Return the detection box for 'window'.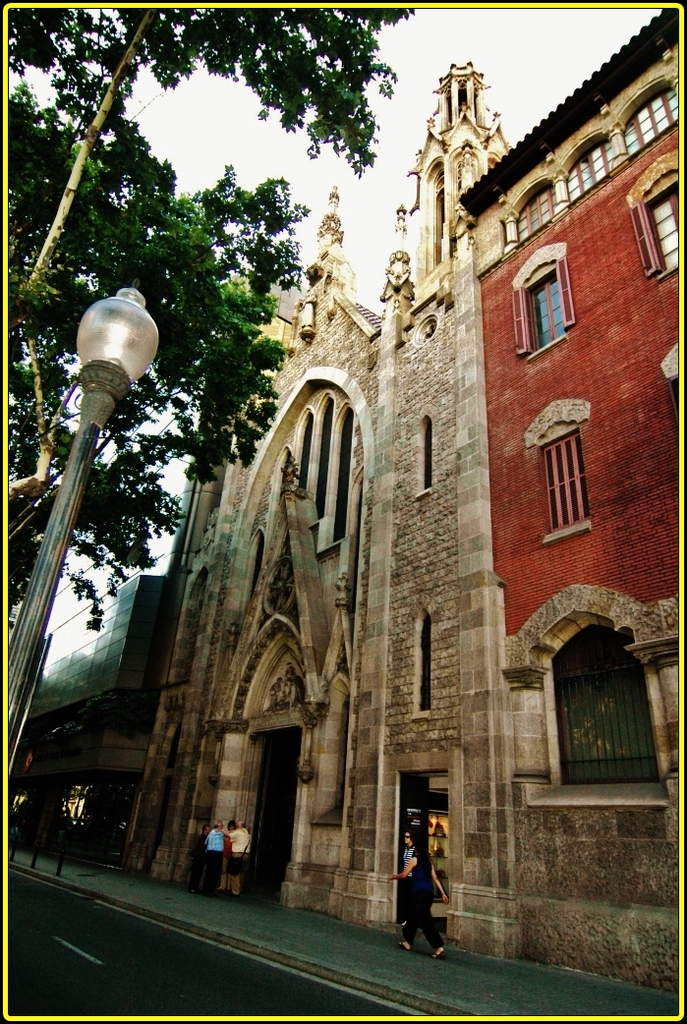
<region>518, 590, 661, 820</region>.
